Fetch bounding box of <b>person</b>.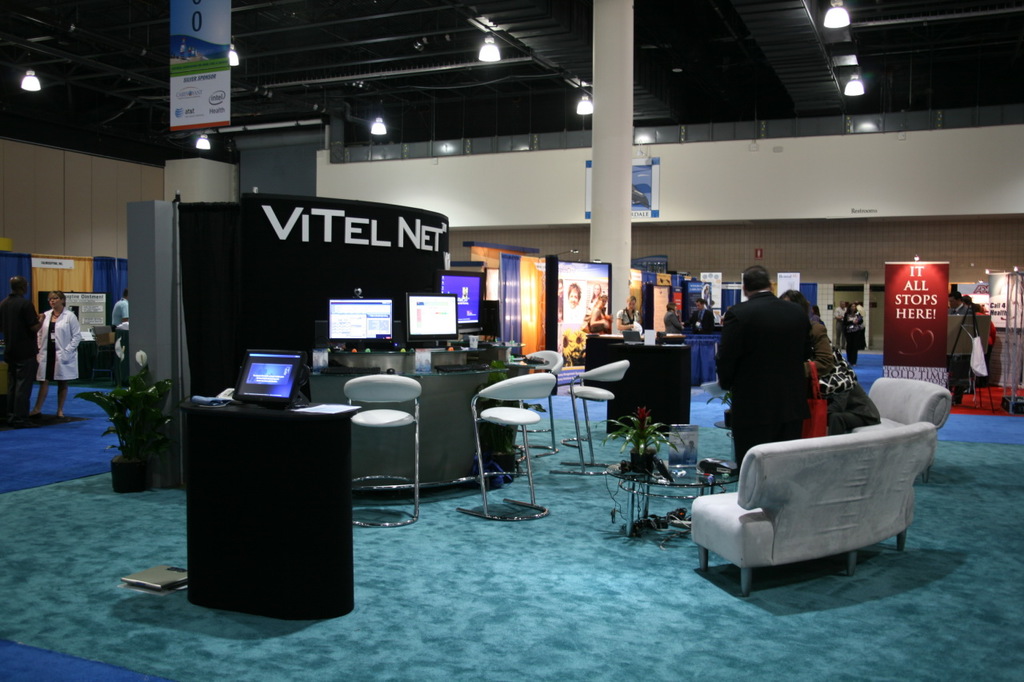
Bbox: locate(723, 267, 836, 465).
